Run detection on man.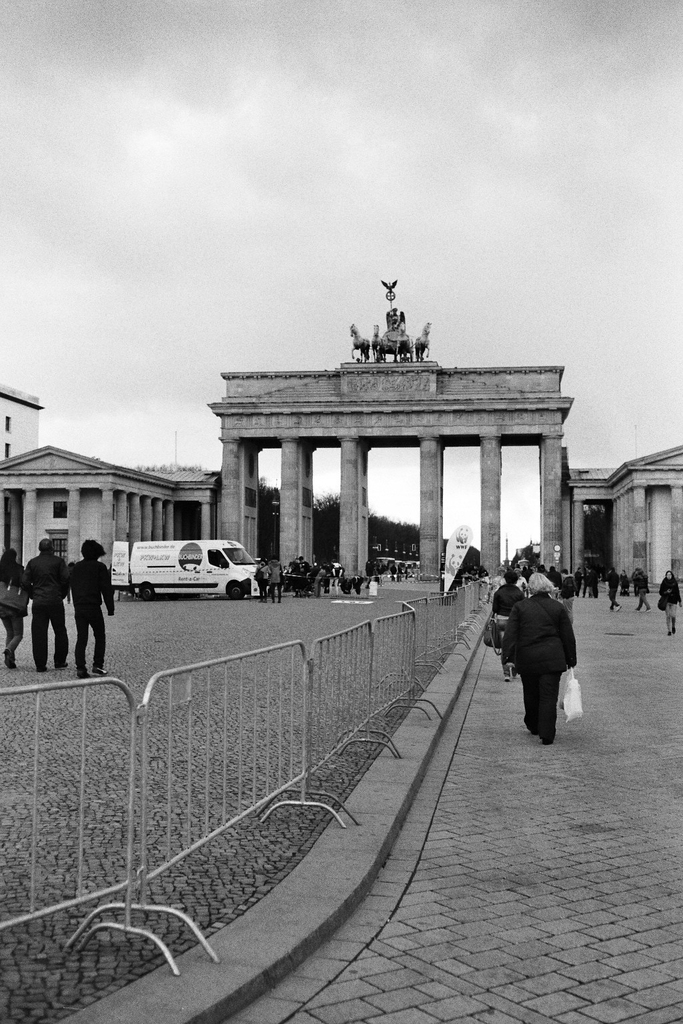
Result: BBox(66, 539, 111, 690).
